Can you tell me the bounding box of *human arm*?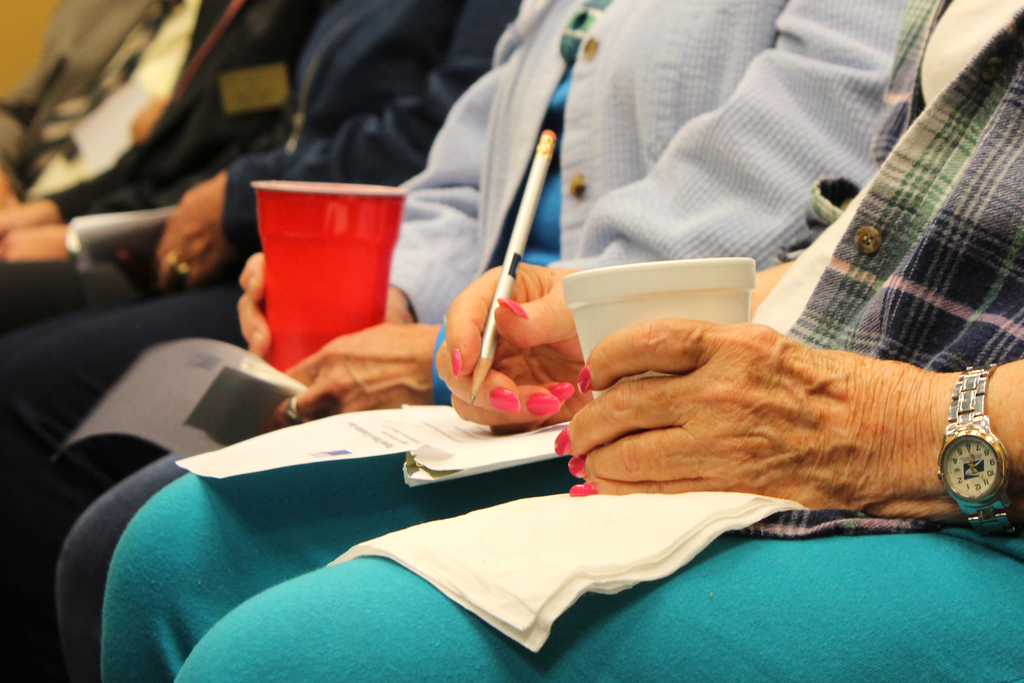
{"x1": 261, "y1": 0, "x2": 924, "y2": 437}.
